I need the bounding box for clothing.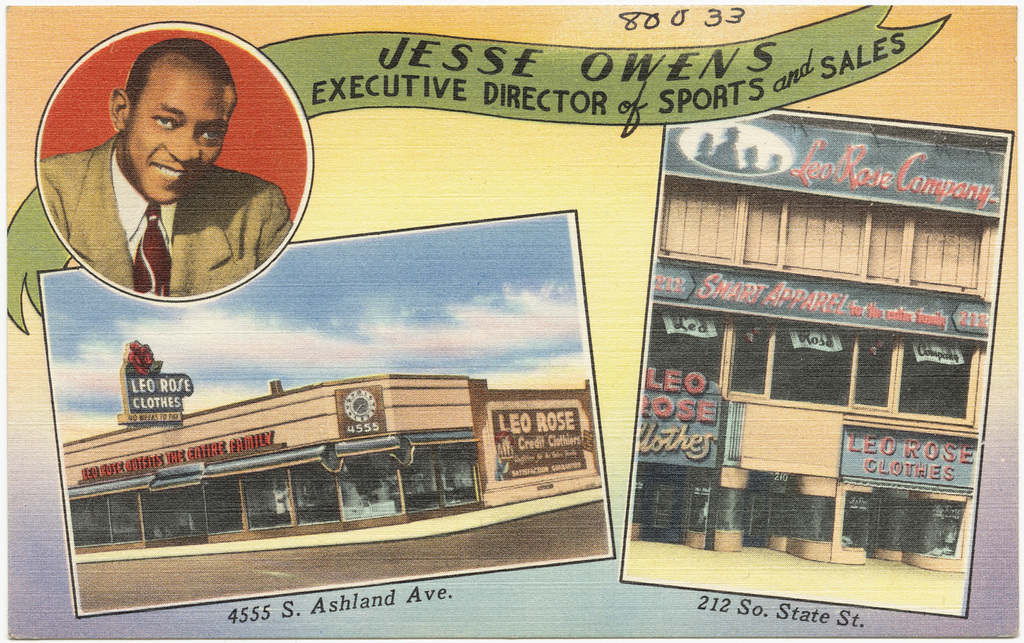
Here it is: box=[38, 135, 294, 300].
